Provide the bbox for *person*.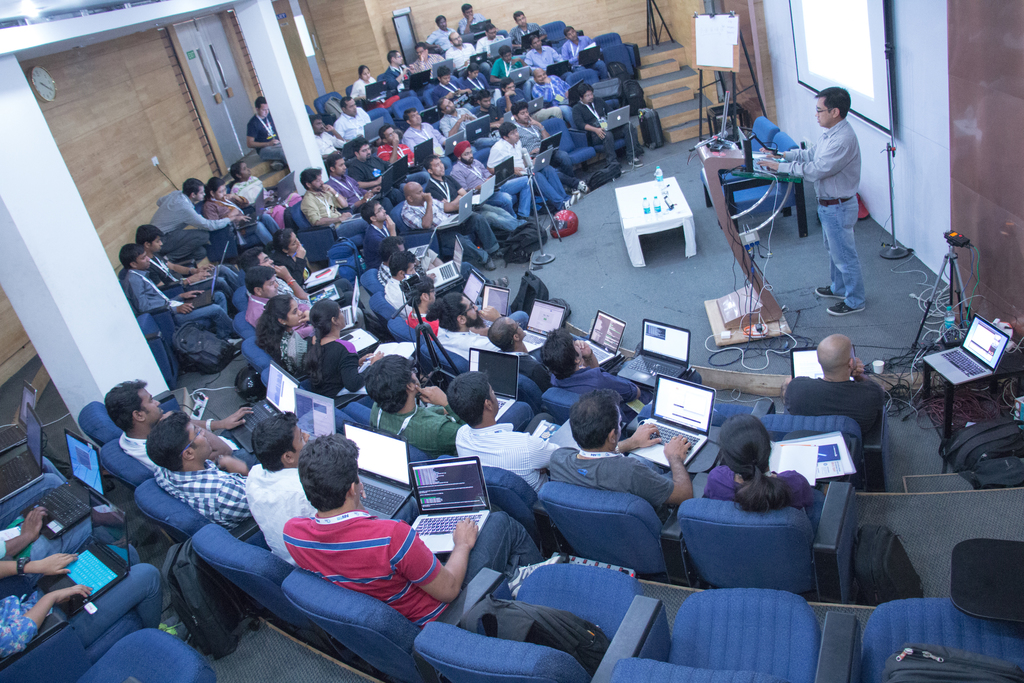
537, 325, 610, 419.
